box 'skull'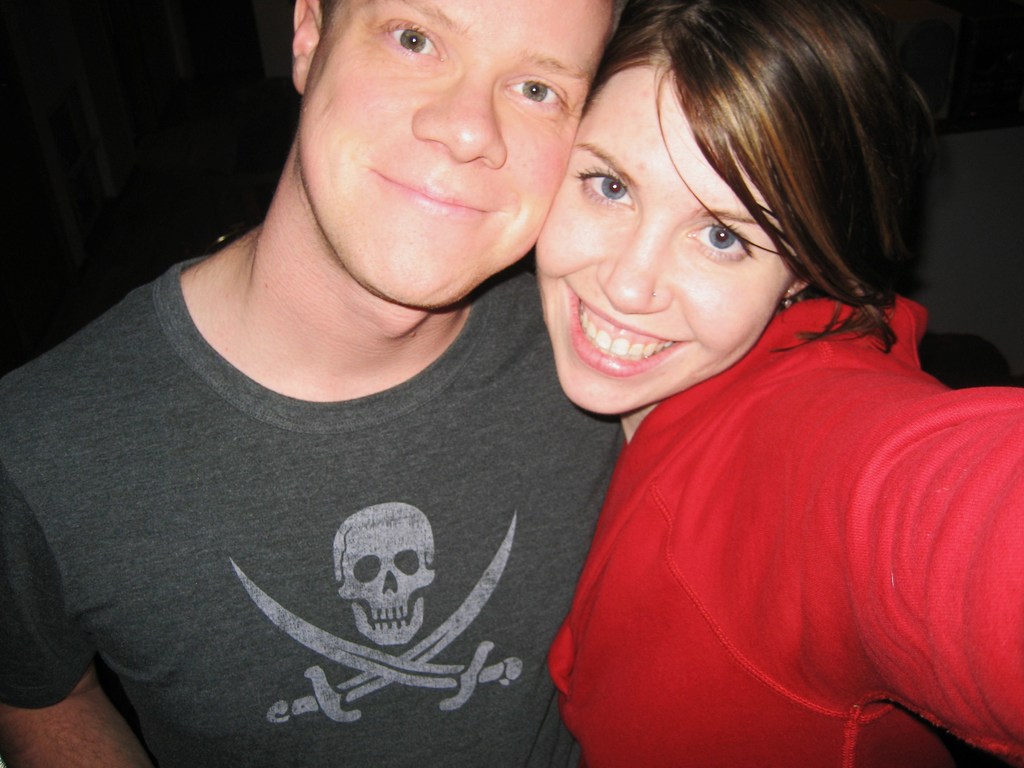
<region>336, 497, 448, 640</region>
